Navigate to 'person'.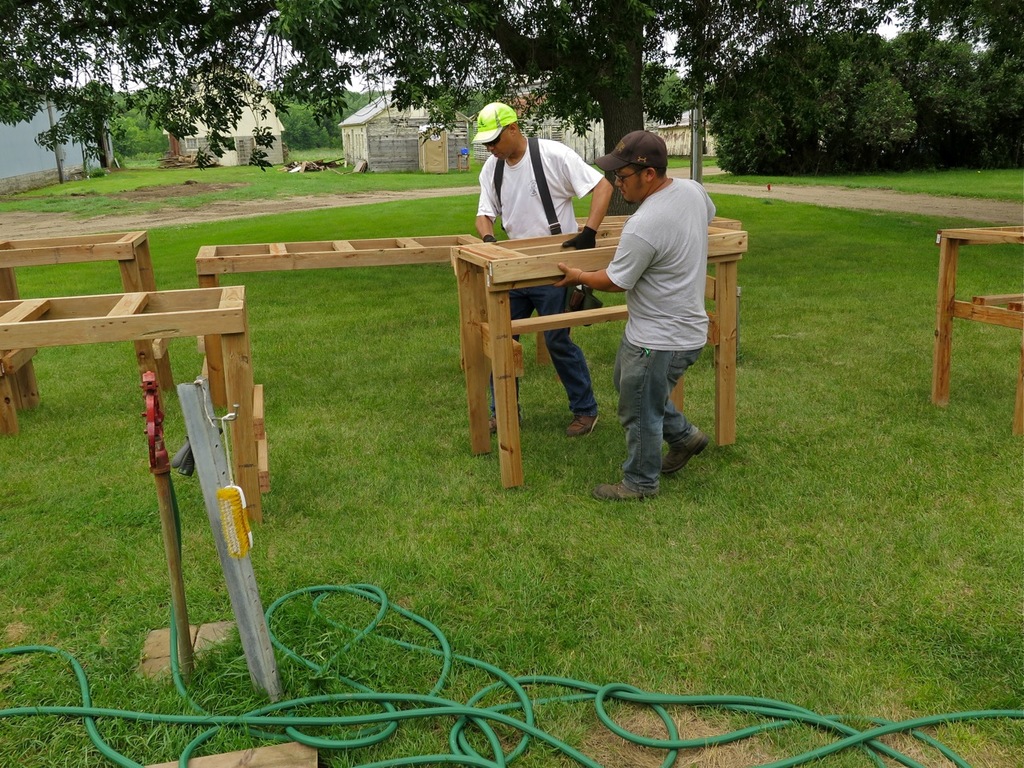
Navigation target: (left=596, top=129, right=722, bottom=525).
